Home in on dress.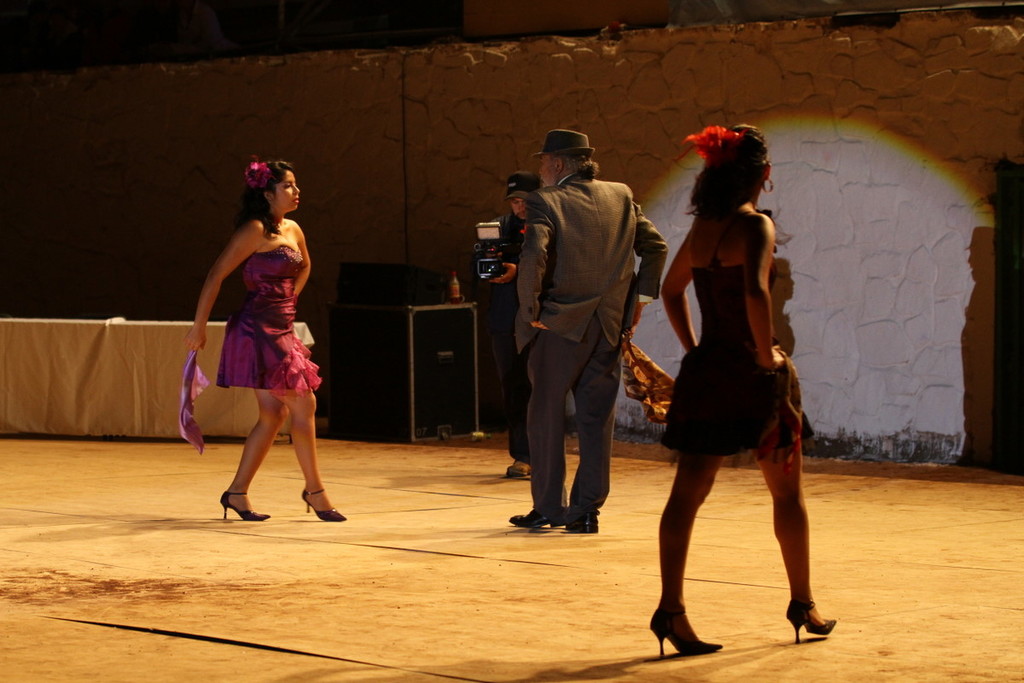
Homed in at (218, 243, 323, 395).
